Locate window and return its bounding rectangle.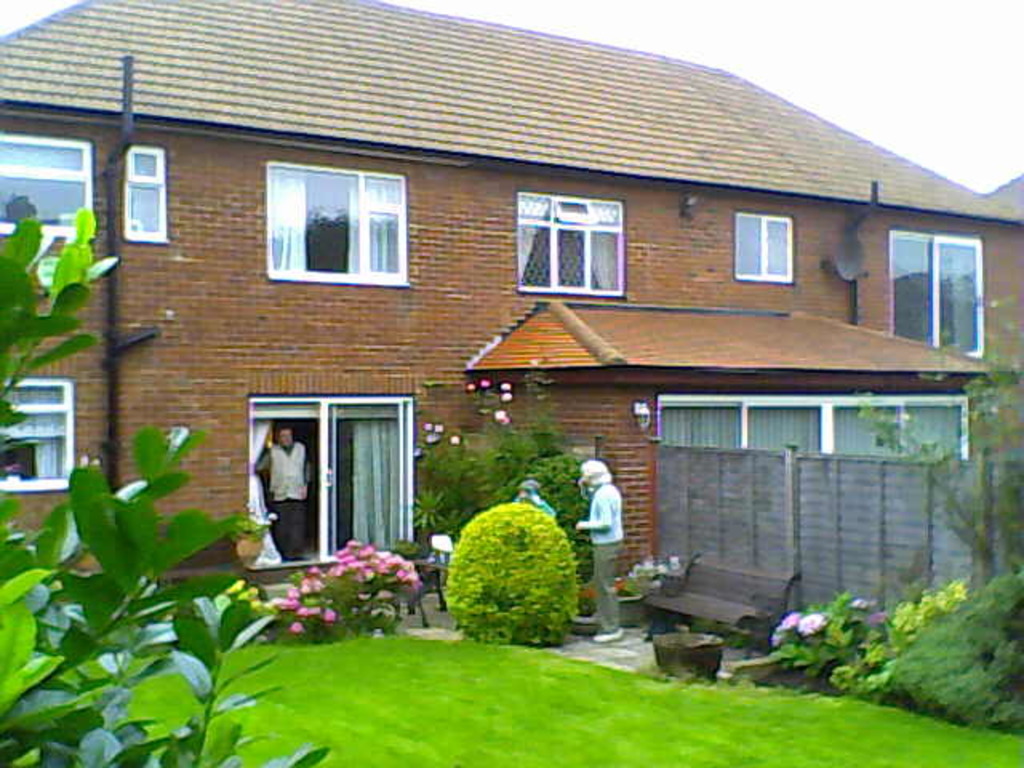
{"x1": 891, "y1": 227, "x2": 982, "y2": 360}.
